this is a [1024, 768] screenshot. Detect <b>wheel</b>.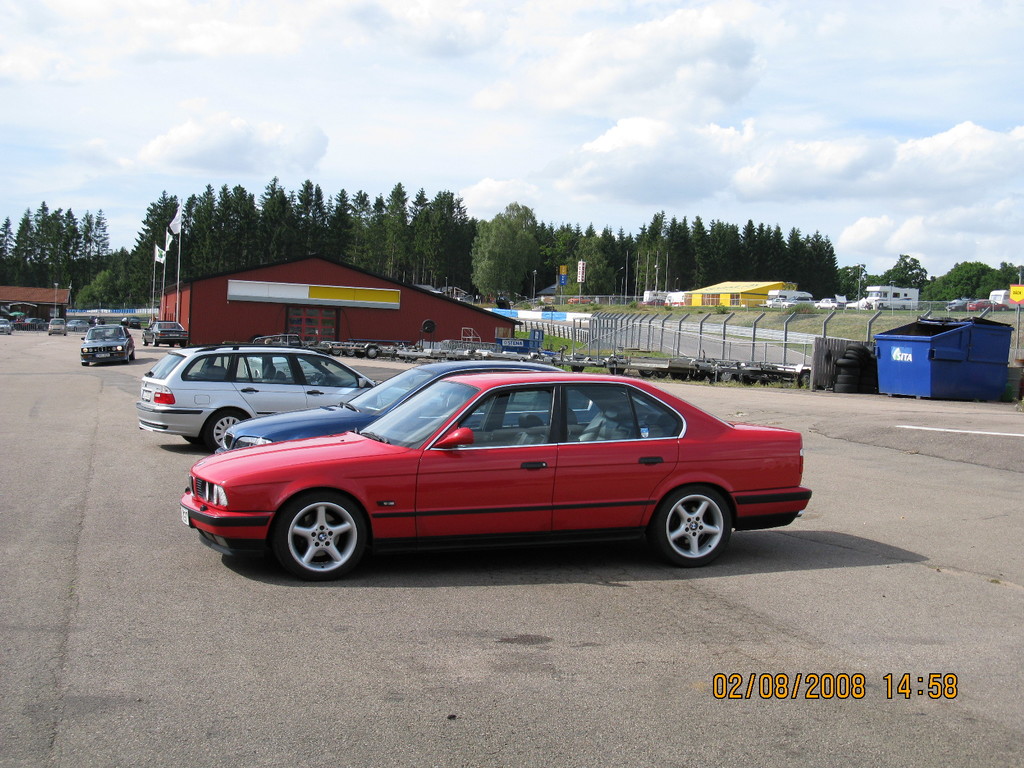
detection(737, 377, 760, 386).
